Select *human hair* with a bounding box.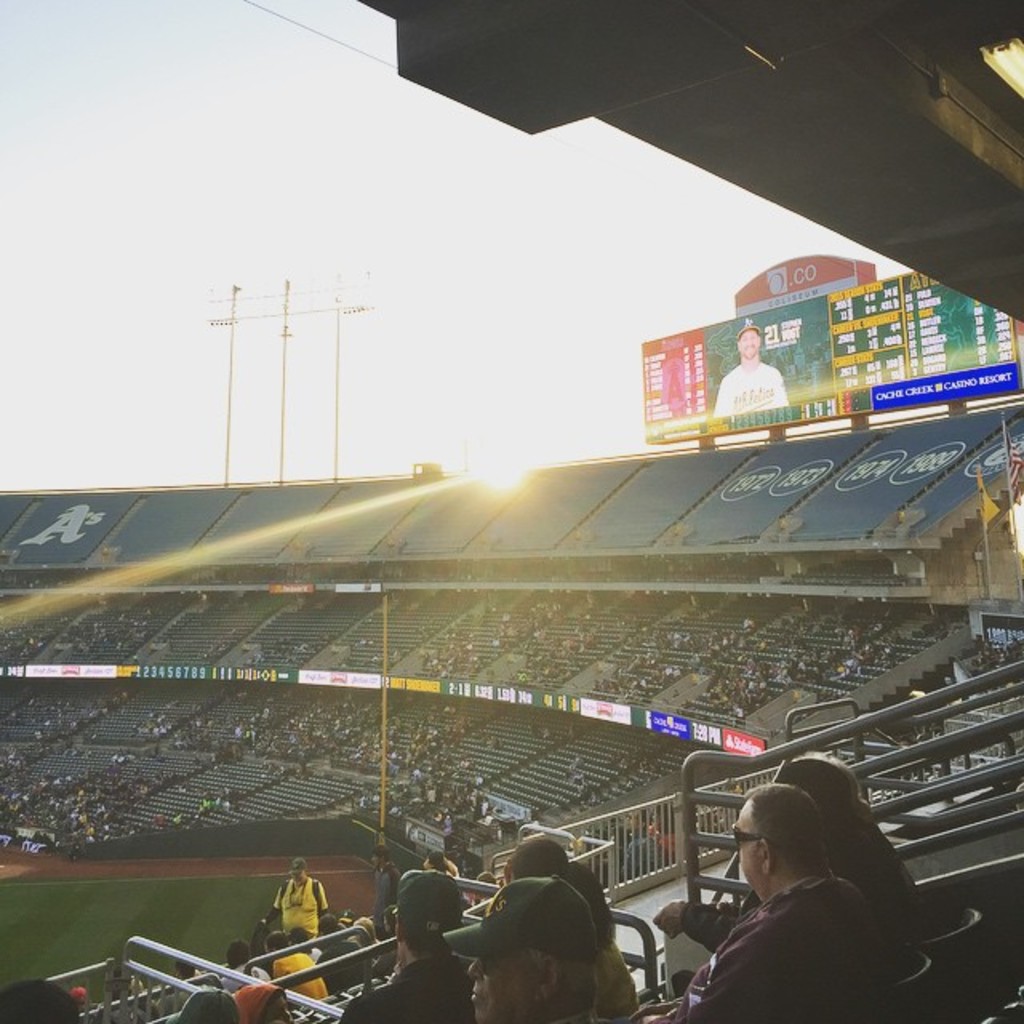
<bbox>371, 843, 392, 861</bbox>.
